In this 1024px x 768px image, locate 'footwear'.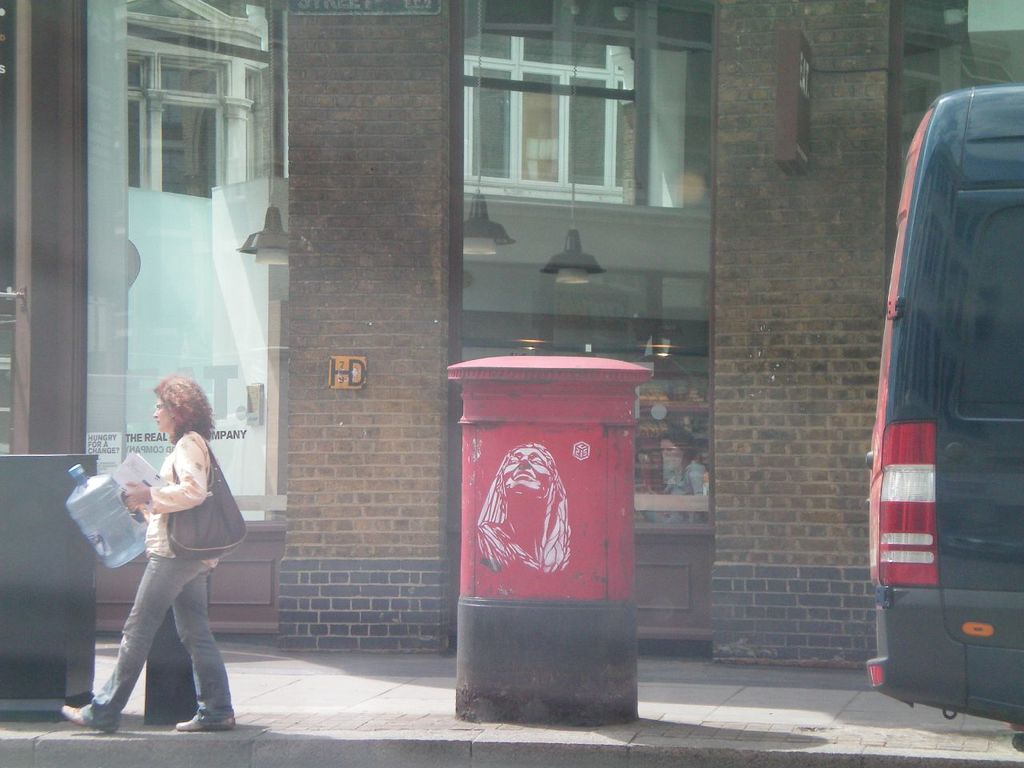
Bounding box: (173,718,238,730).
